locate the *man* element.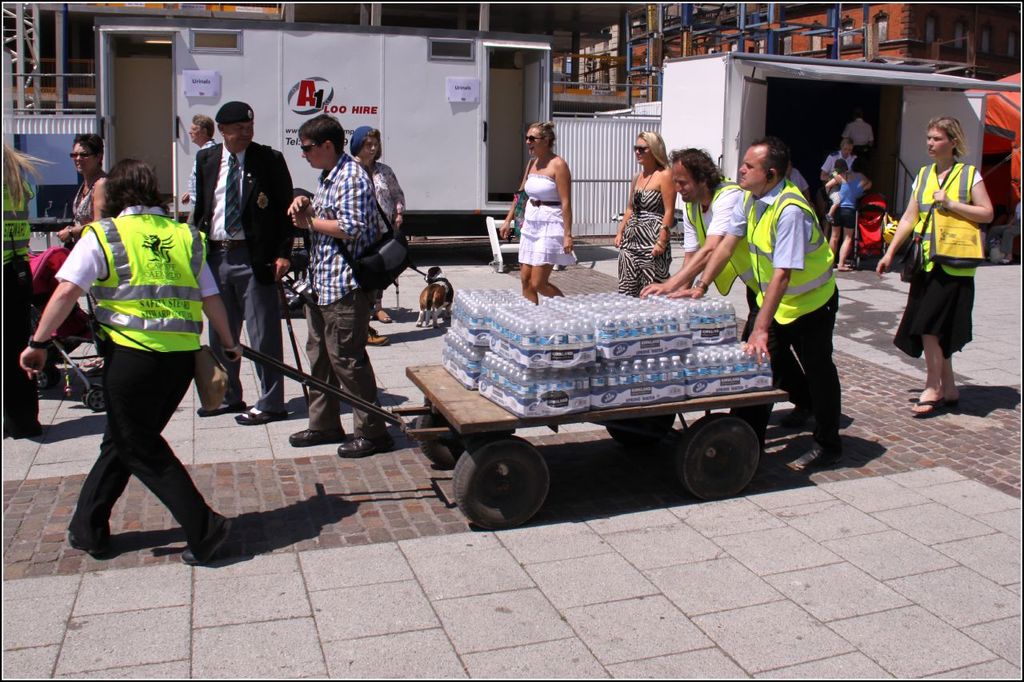
Element bbox: 821 134 859 181.
